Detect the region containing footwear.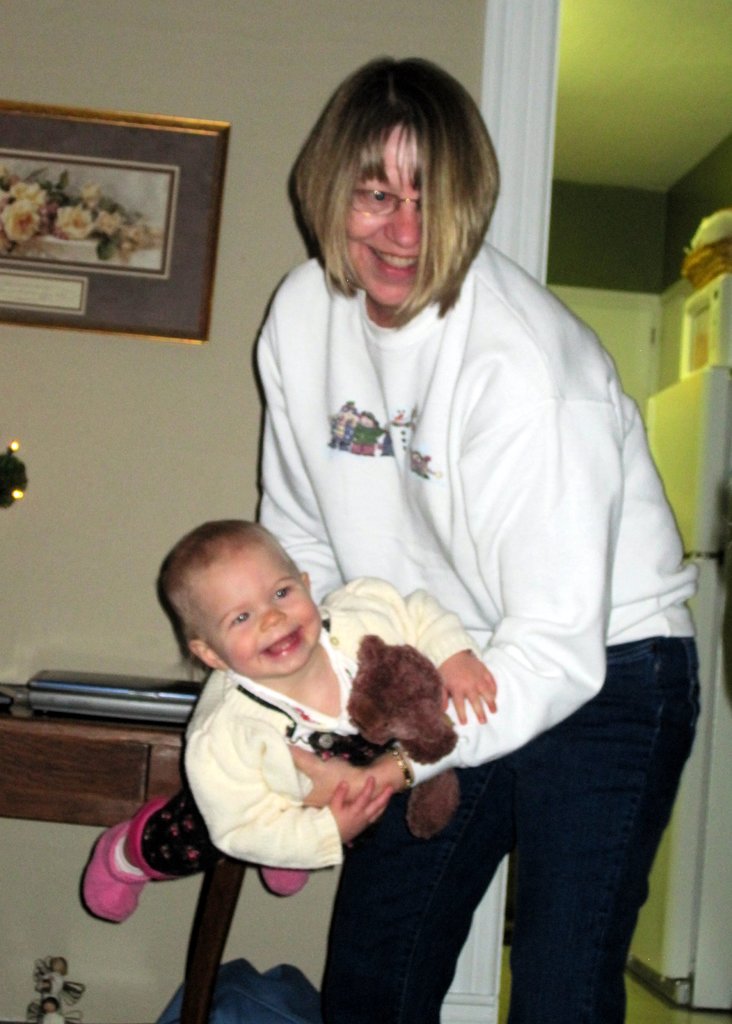
[x1=260, y1=863, x2=314, y2=893].
